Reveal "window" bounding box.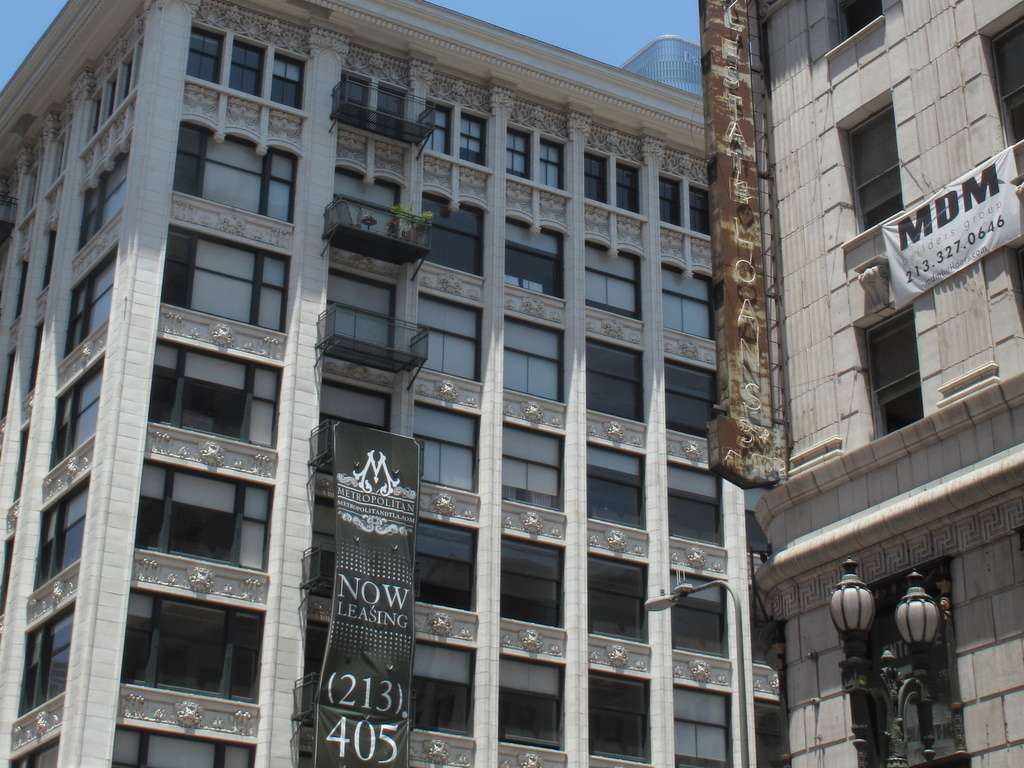
Revealed: (871, 301, 942, 430).
